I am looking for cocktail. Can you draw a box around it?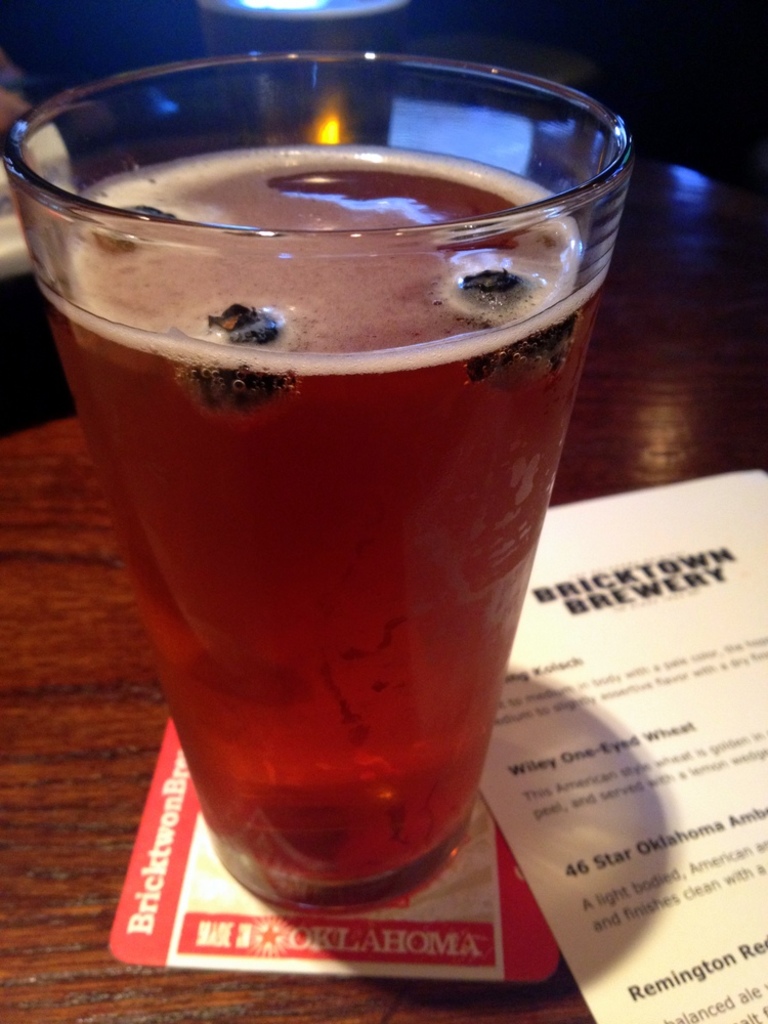
Sure, the bounding box is {"x1": 0, "y1": 48, "x2": 636, "y2": 904}.
